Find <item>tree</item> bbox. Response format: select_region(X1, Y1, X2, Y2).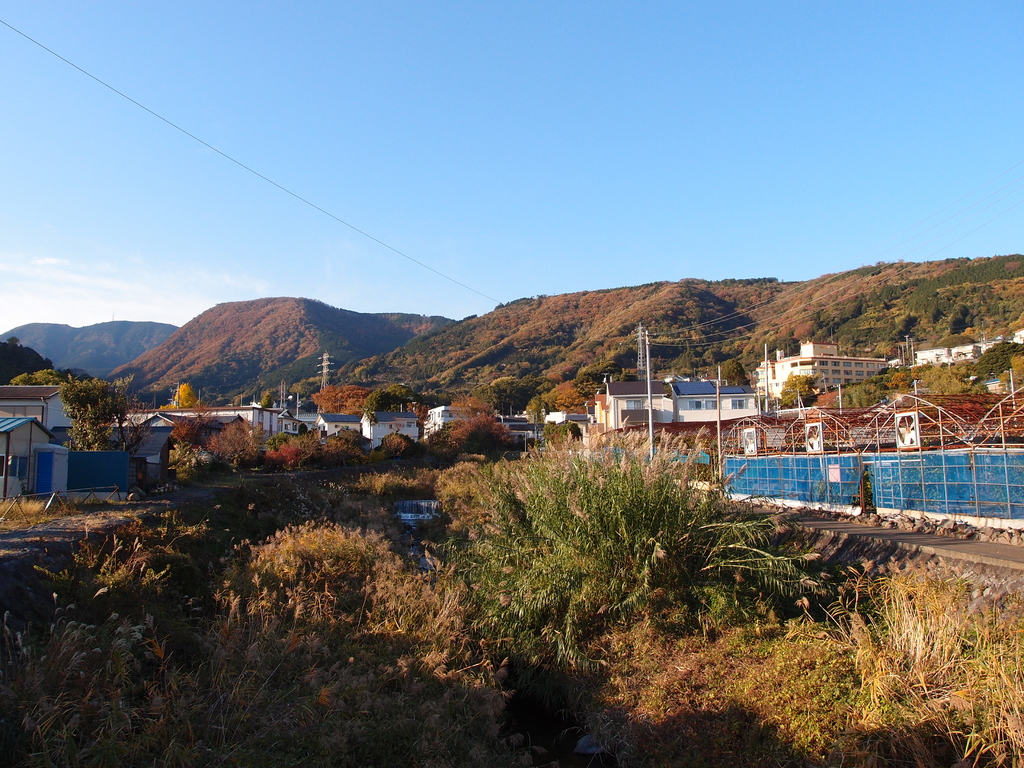
select_region(156, 377, 201, 410).
